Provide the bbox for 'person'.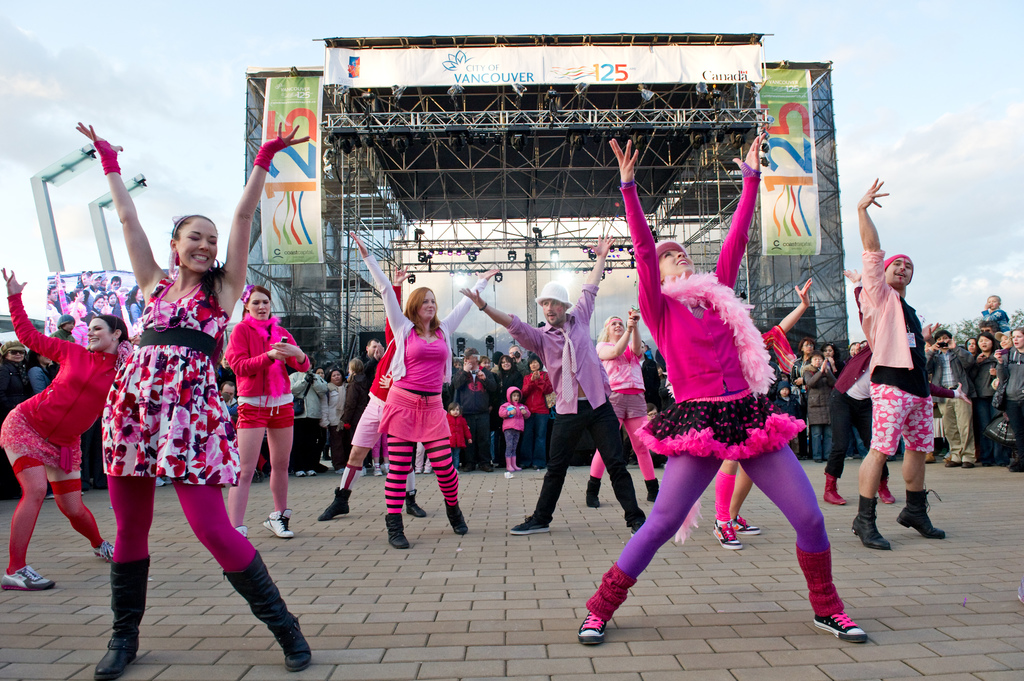
(x1=0, y1=342, x2=35, y2=501).
